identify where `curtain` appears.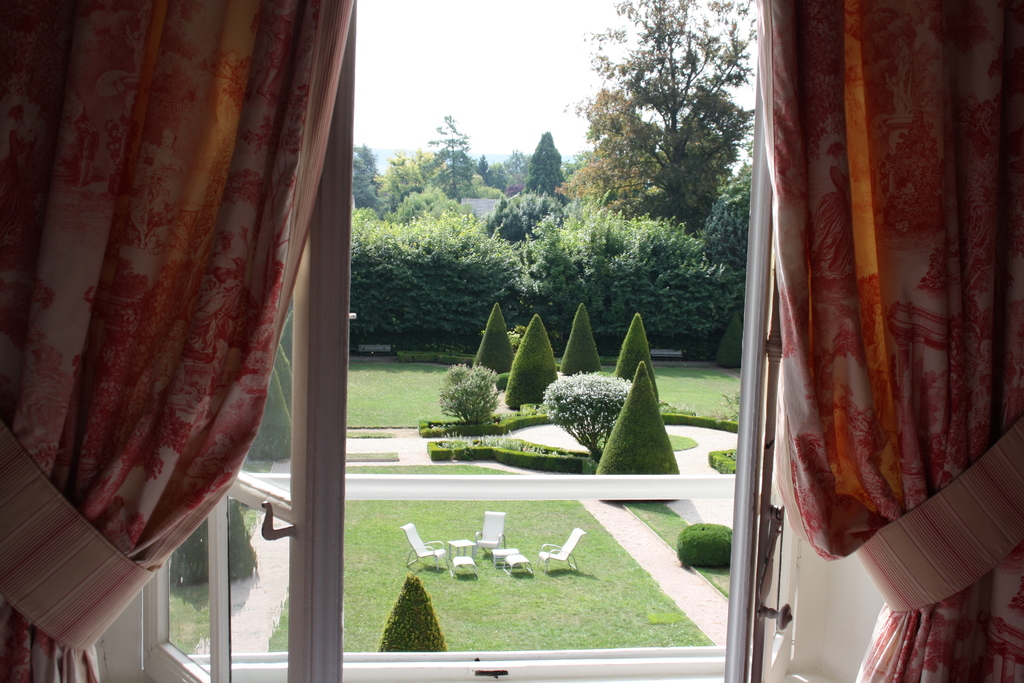
Appears at x1=19 y1=33 x2=325 y2=661.
